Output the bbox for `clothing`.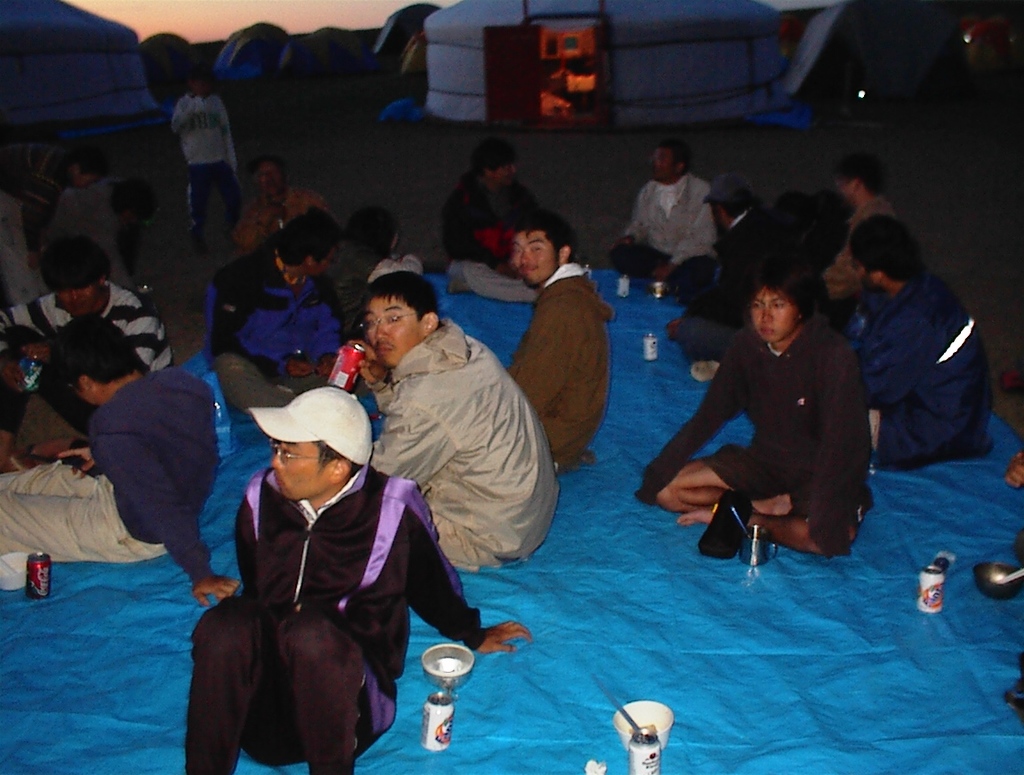
x1=367, y1=315, x2=561, y2=571.
